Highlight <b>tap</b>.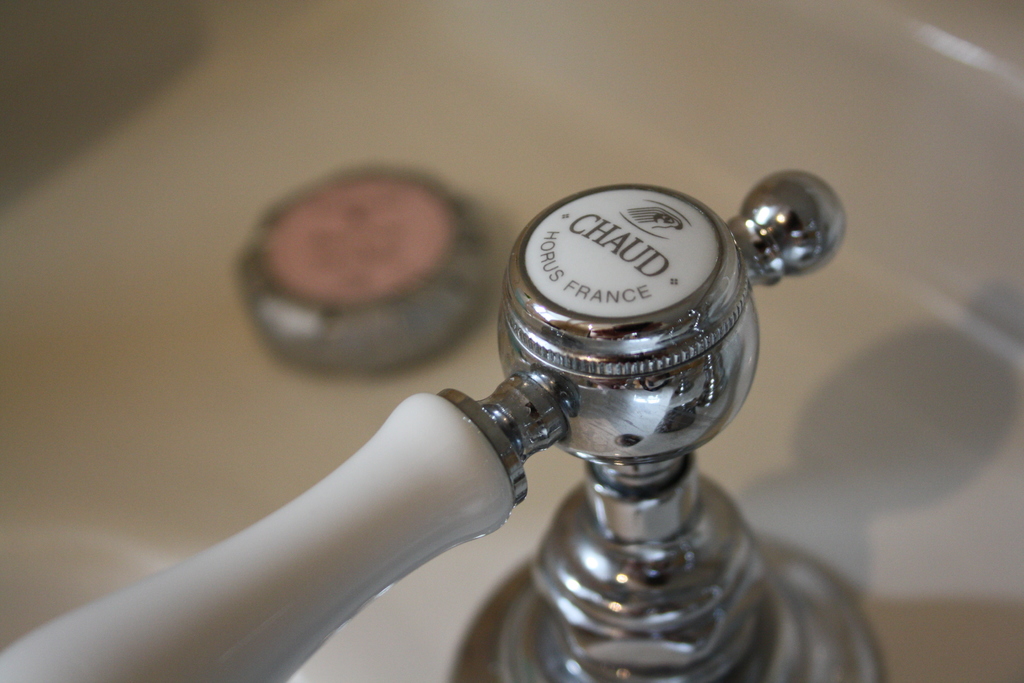
Highlighted region: [321, 178, 864, 682].
